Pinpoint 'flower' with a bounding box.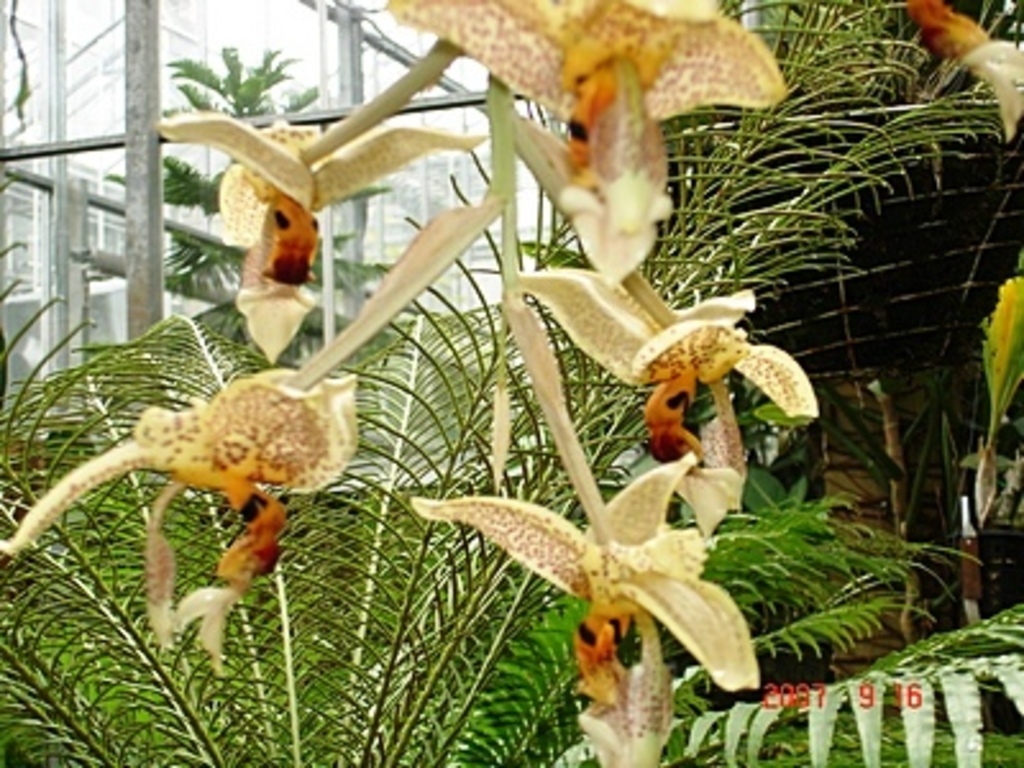
pyautogui.locateOnScreen(476, 233, 822, 458).
